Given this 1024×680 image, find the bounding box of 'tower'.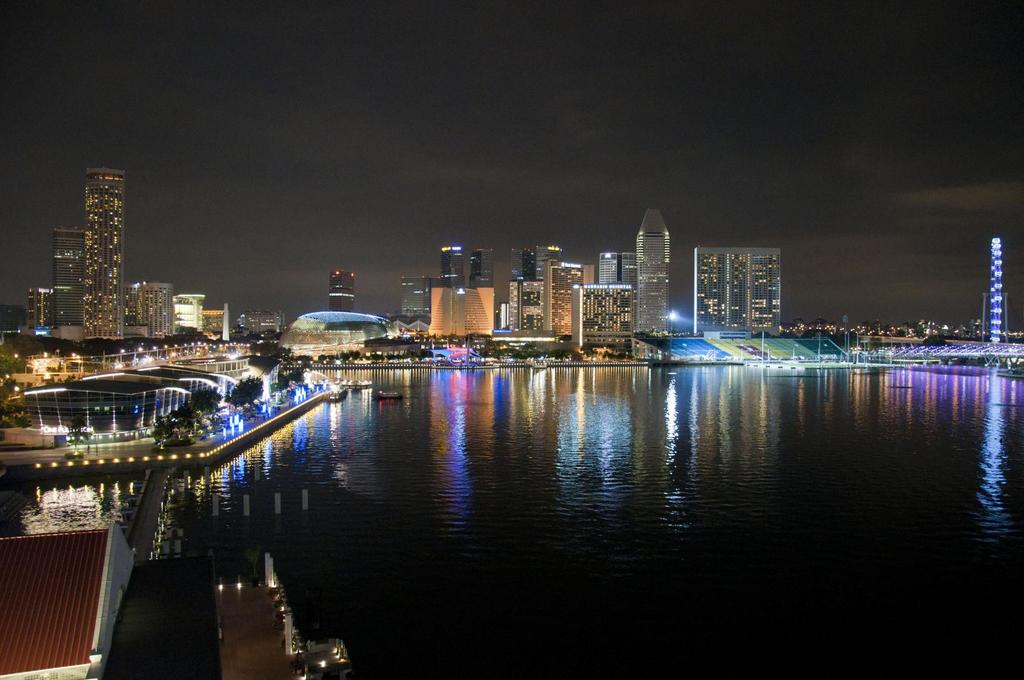
Rect(442, 247, 463, 281).
